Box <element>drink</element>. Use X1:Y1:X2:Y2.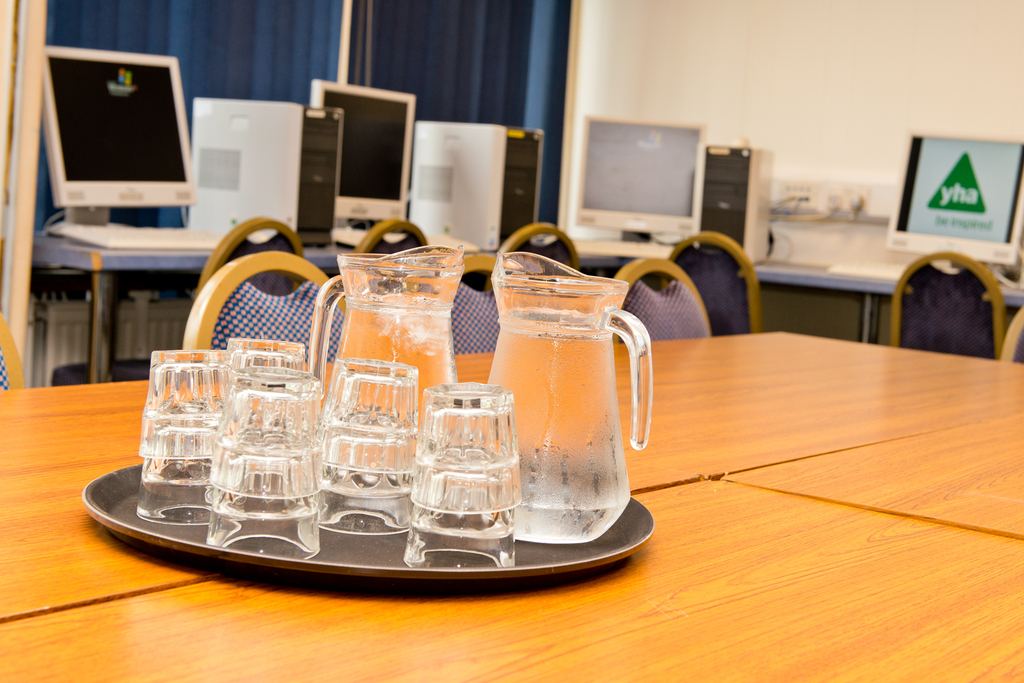
484:266:640:529.
